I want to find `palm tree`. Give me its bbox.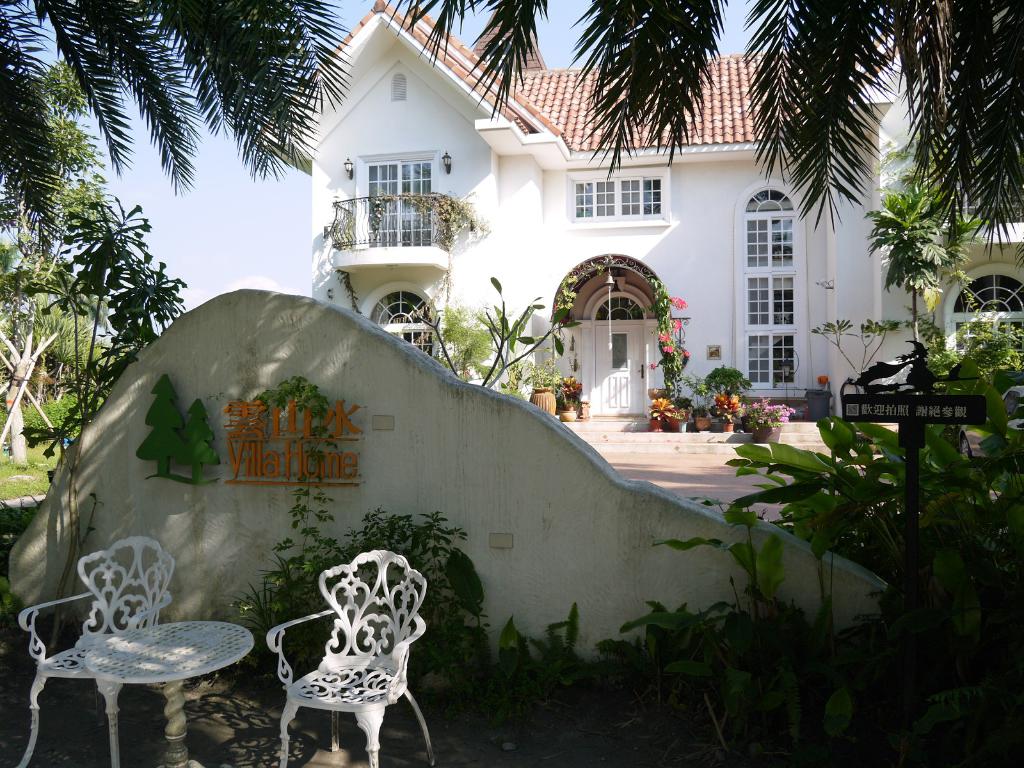
(left=0, top=0, right=1023, bottom=399).
